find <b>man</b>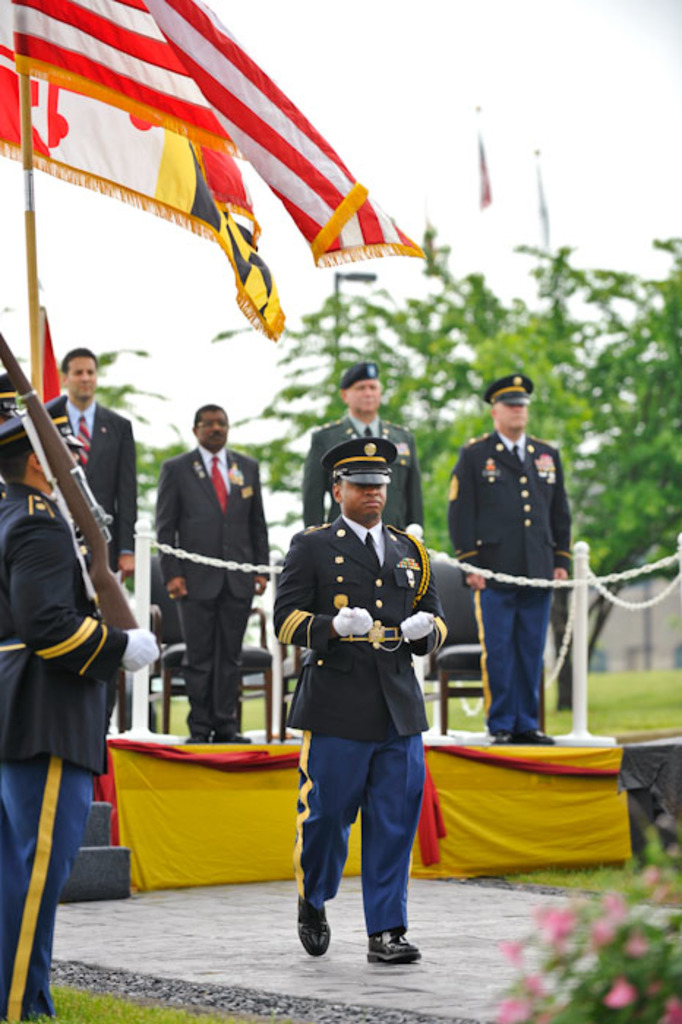
rect(0, 396, 164, 1018)
